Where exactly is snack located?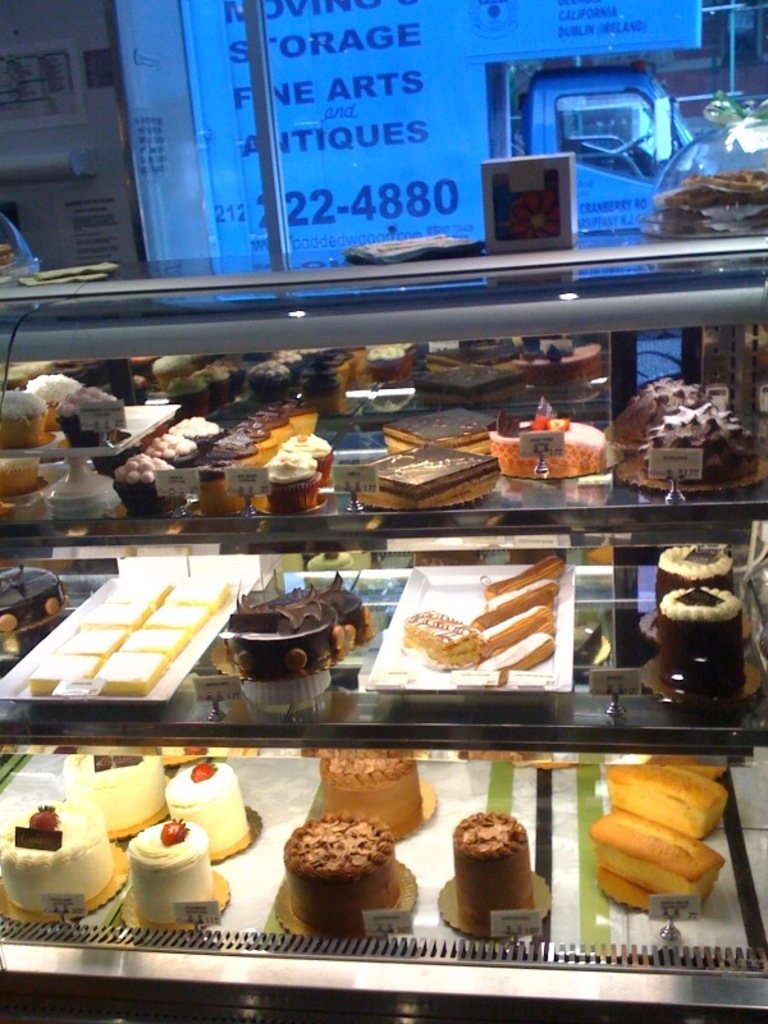
Its bounding box is select_region(447, 812, 539, 942).
